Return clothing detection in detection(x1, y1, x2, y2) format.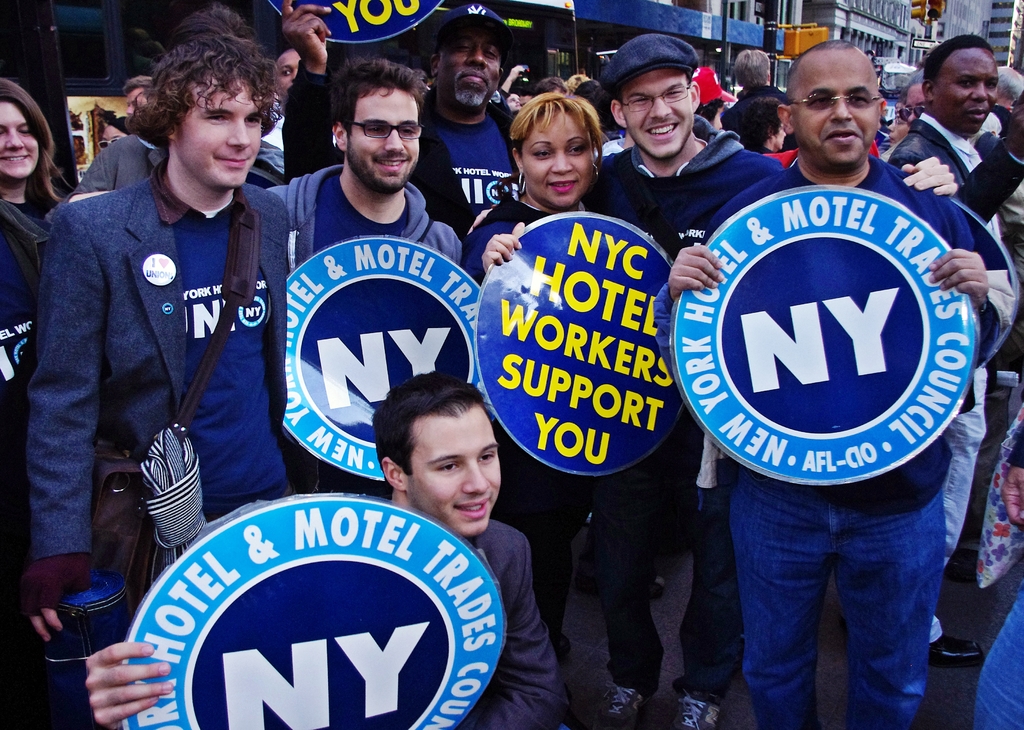
detection(454, 518, 560, 729).
